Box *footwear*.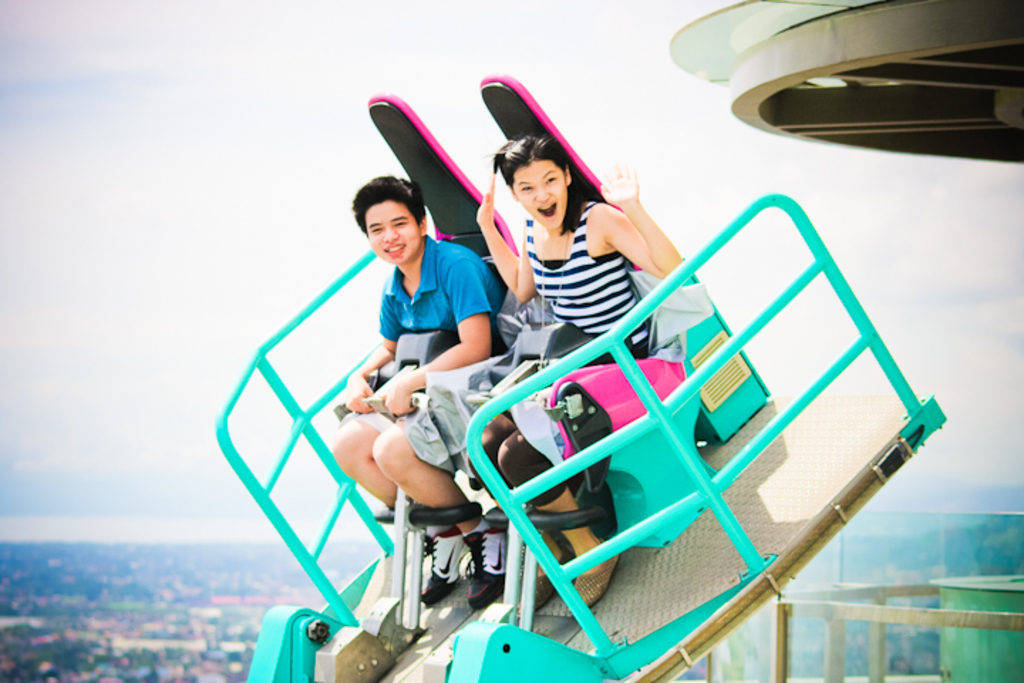
bbox=[515, 551, 575, 610].
